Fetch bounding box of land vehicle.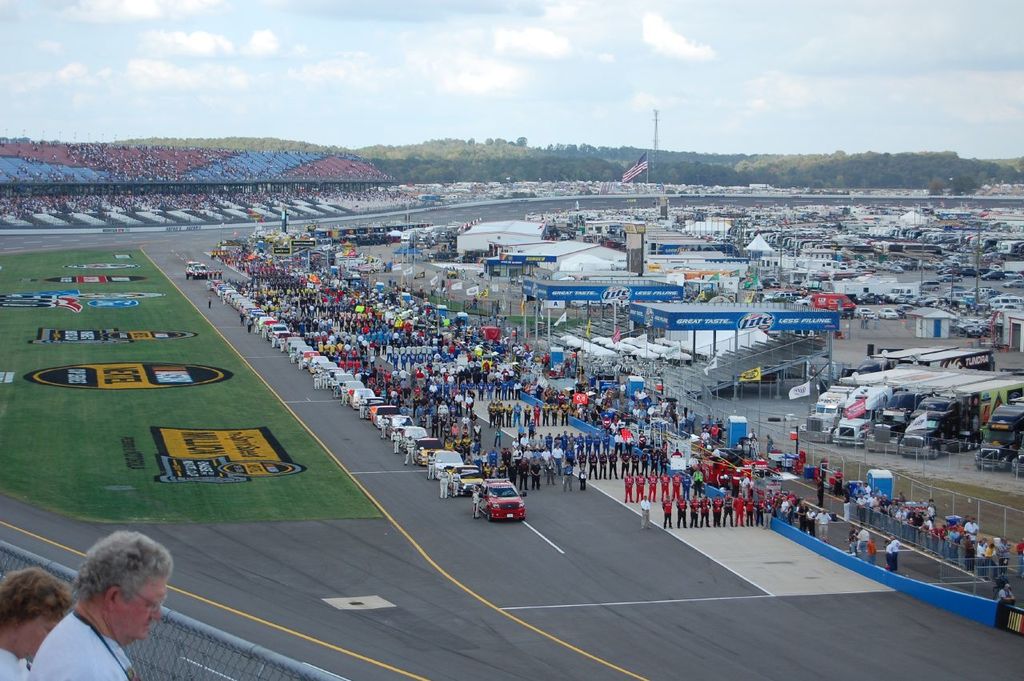
Bbox: <region>479, 478, 529, 521</region>.
